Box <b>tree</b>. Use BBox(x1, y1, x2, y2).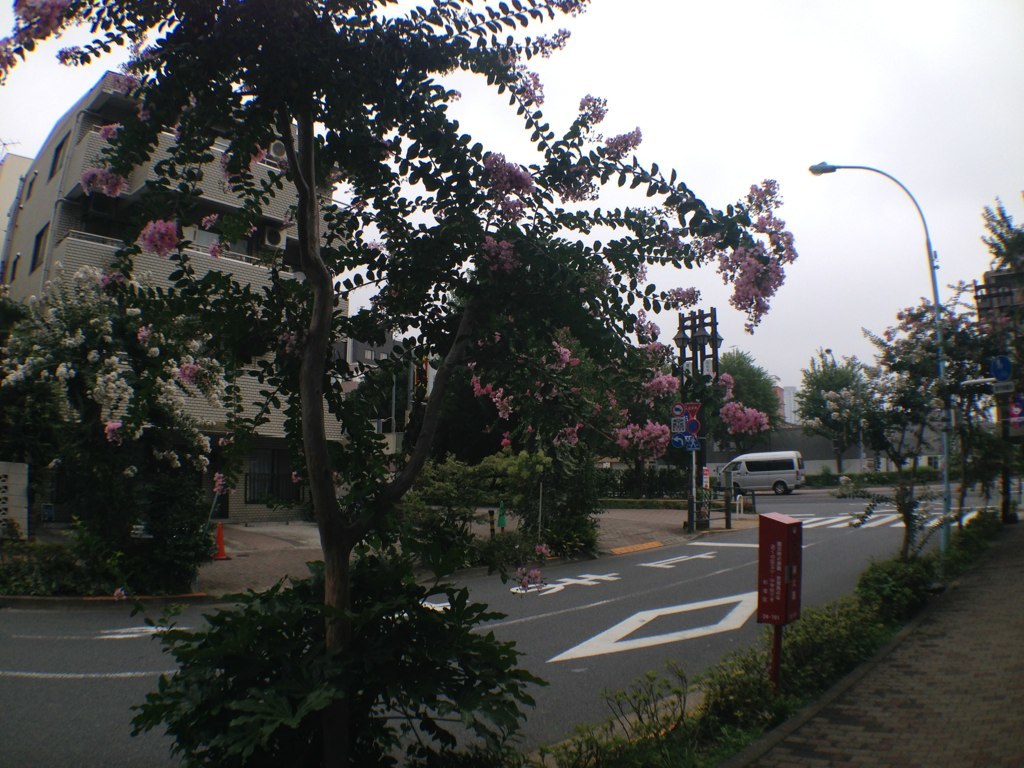
BBox(417, 315, 676, 511).
